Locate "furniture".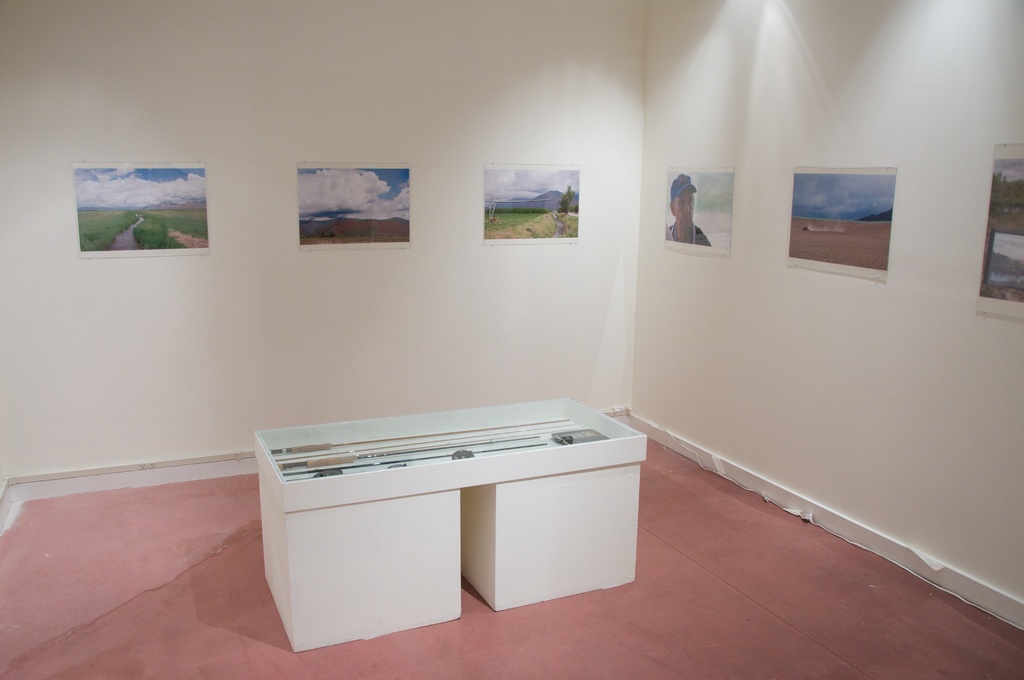
Bounding box: <bbox>254, 394, 649, 654</bbox>.
